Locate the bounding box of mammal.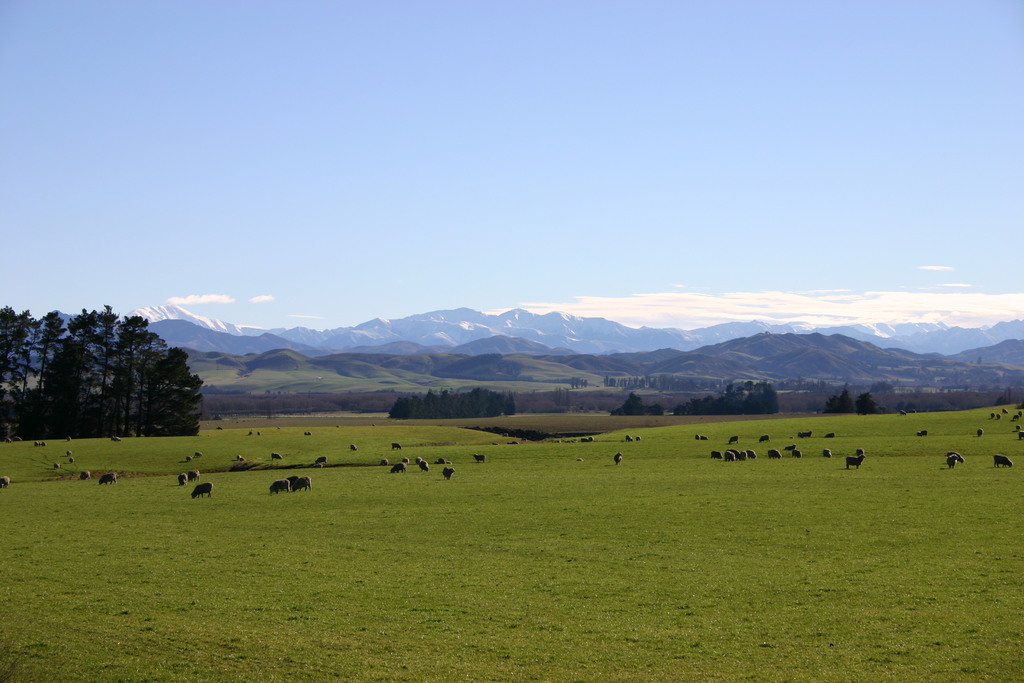
Bounding box: (767,450,780,460).
